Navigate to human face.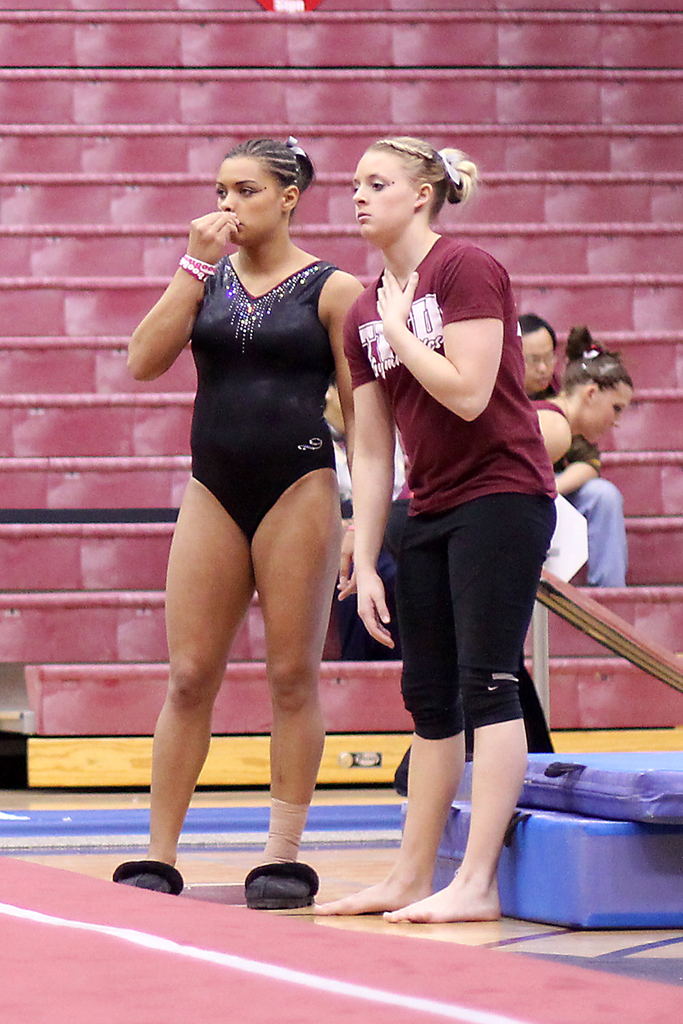
Navigation target: 523/325/561/386.
